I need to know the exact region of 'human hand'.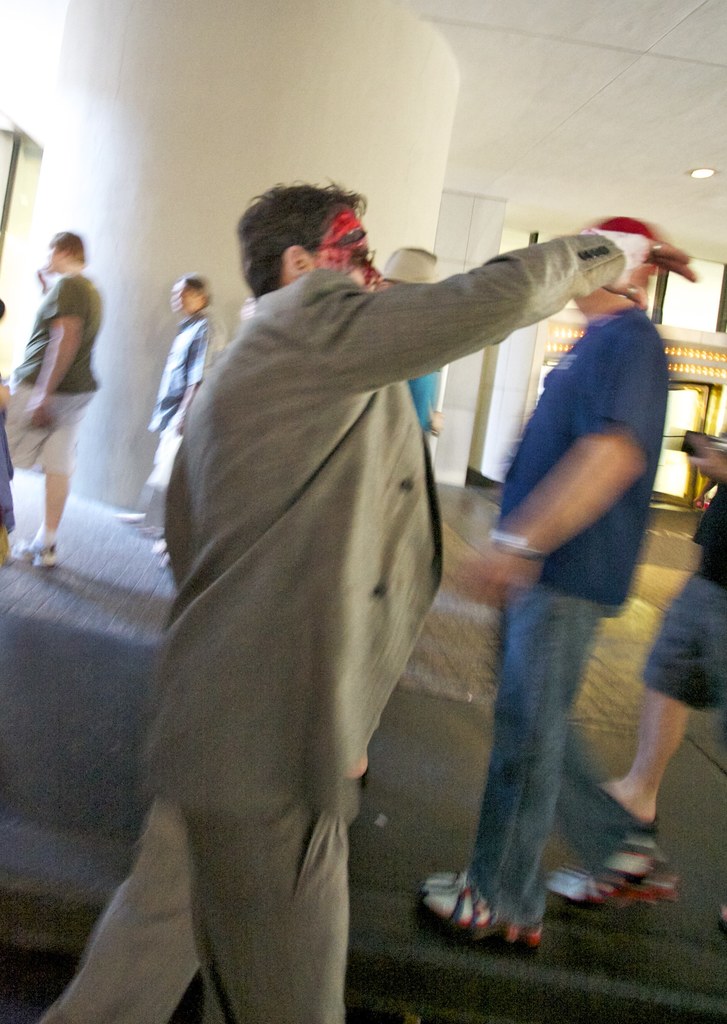
Region: [28,393,56,429].
